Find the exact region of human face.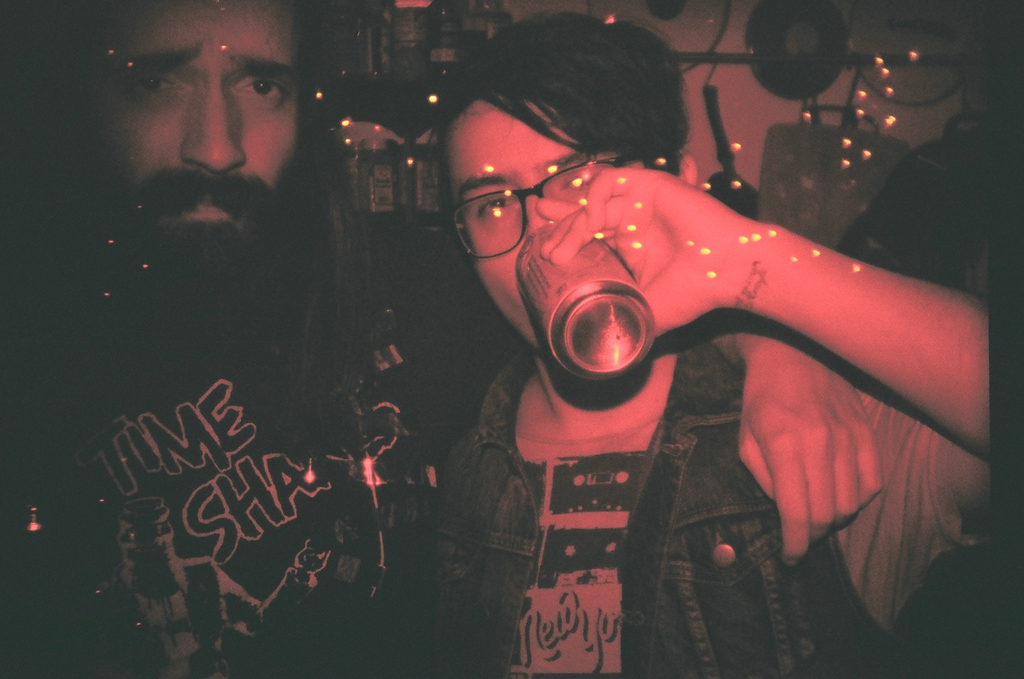
Exact region: crop(98, 0, 304, 254).
